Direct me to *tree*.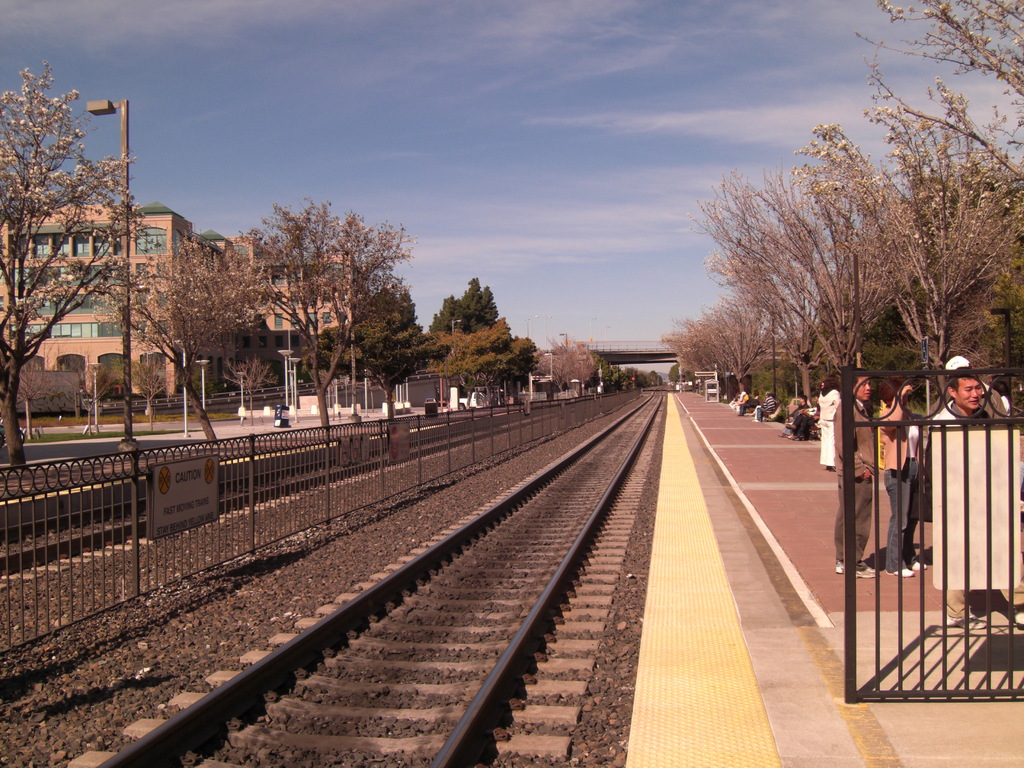
Direction: rect(217, 353, 278, 421).
